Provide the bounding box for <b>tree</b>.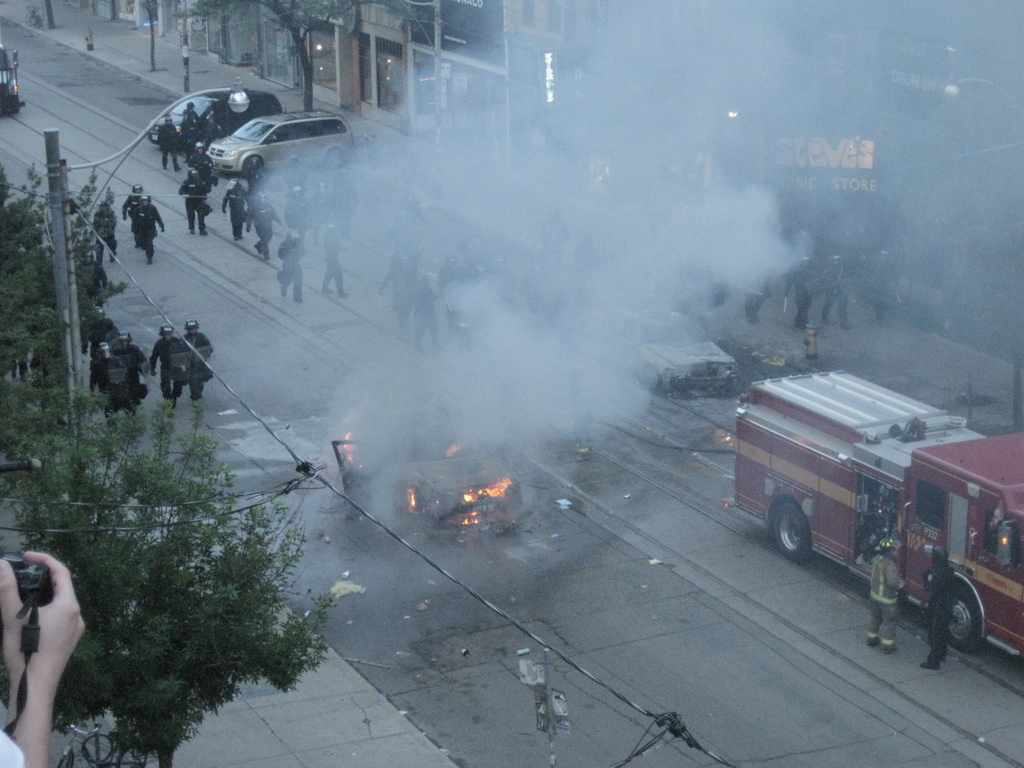
(0,158,127,529).
